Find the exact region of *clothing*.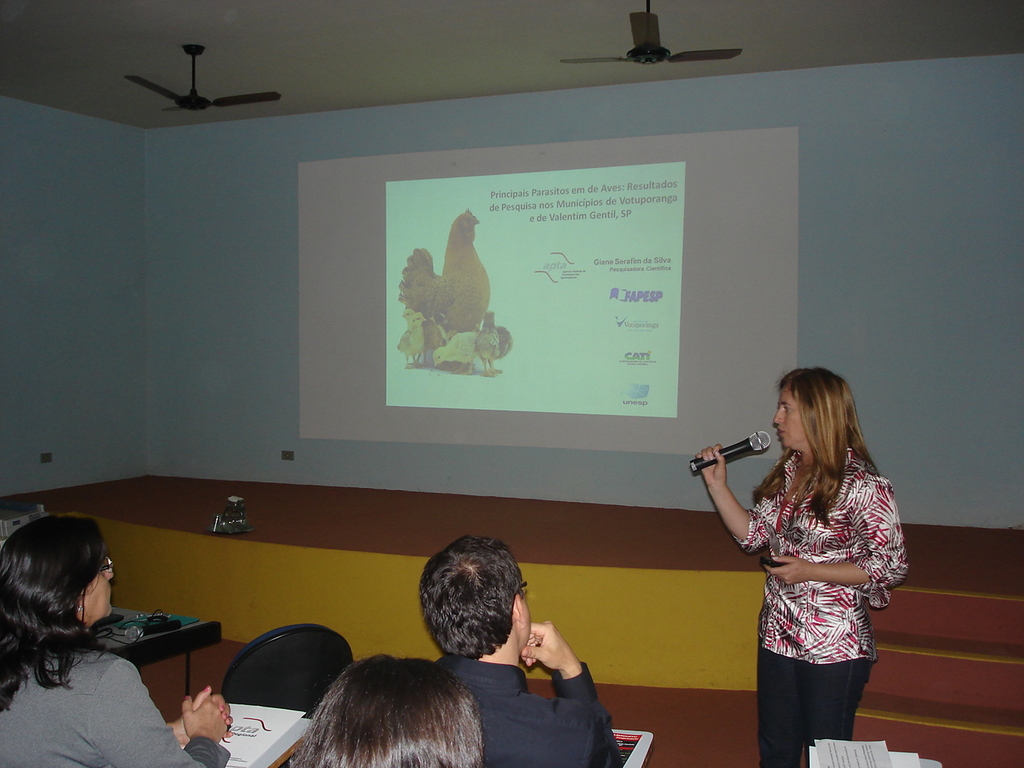
Exact region: <box>730,444,914,758</box>.
